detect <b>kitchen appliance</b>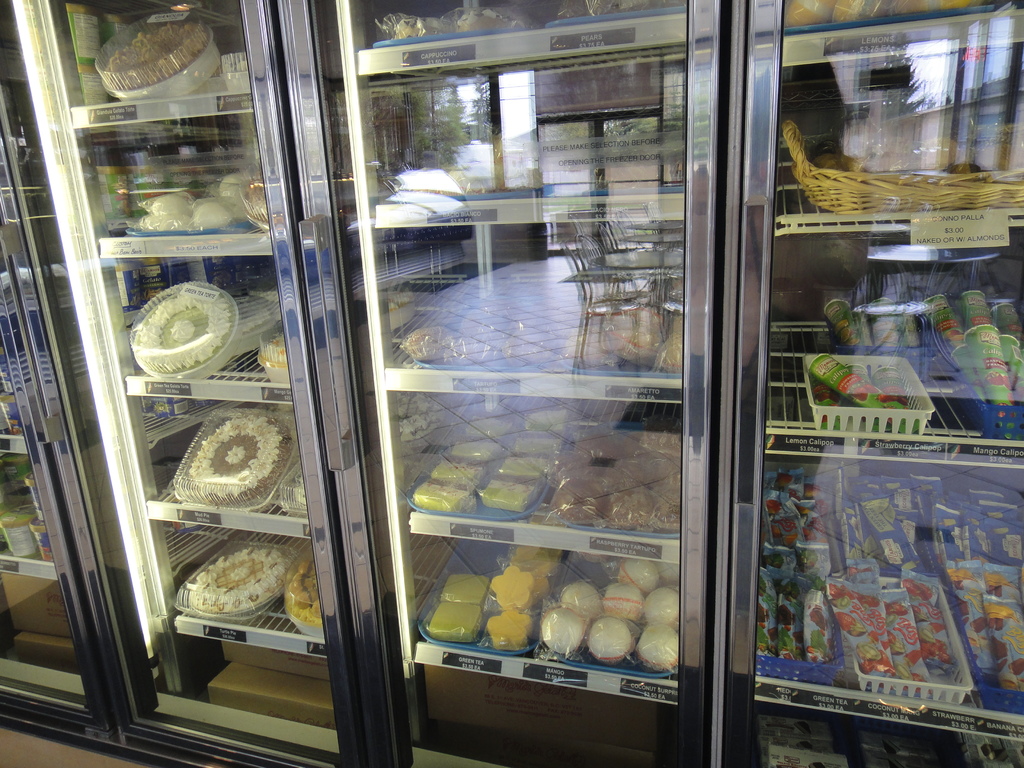
box(272, 0, 737, 767)
